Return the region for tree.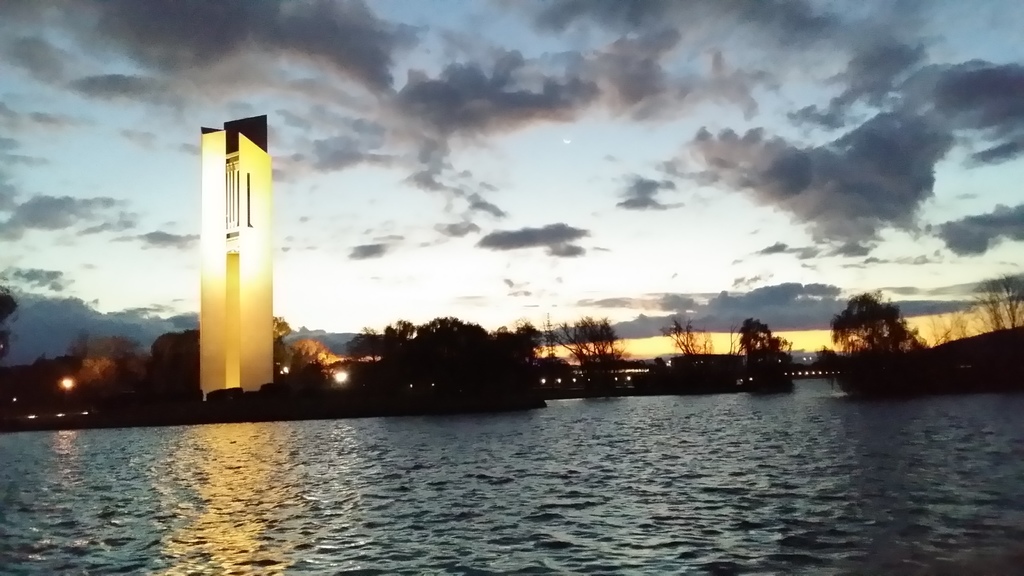
box(335, 323, 383, 364).
